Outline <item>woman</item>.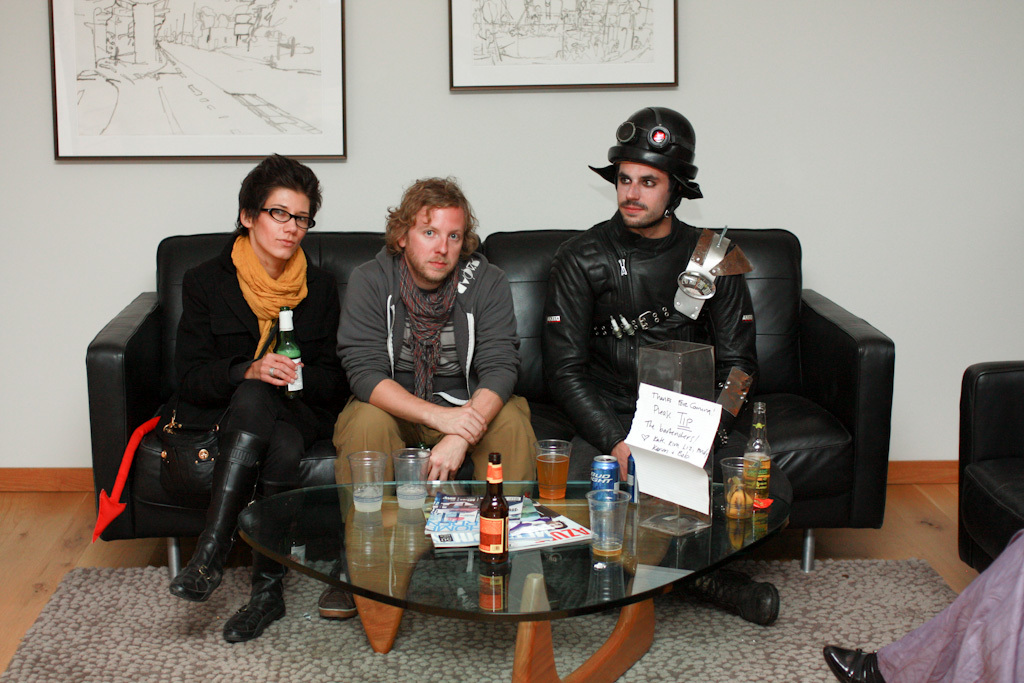
Outline: x1=138, y1=141, x2=335, y2=637.
